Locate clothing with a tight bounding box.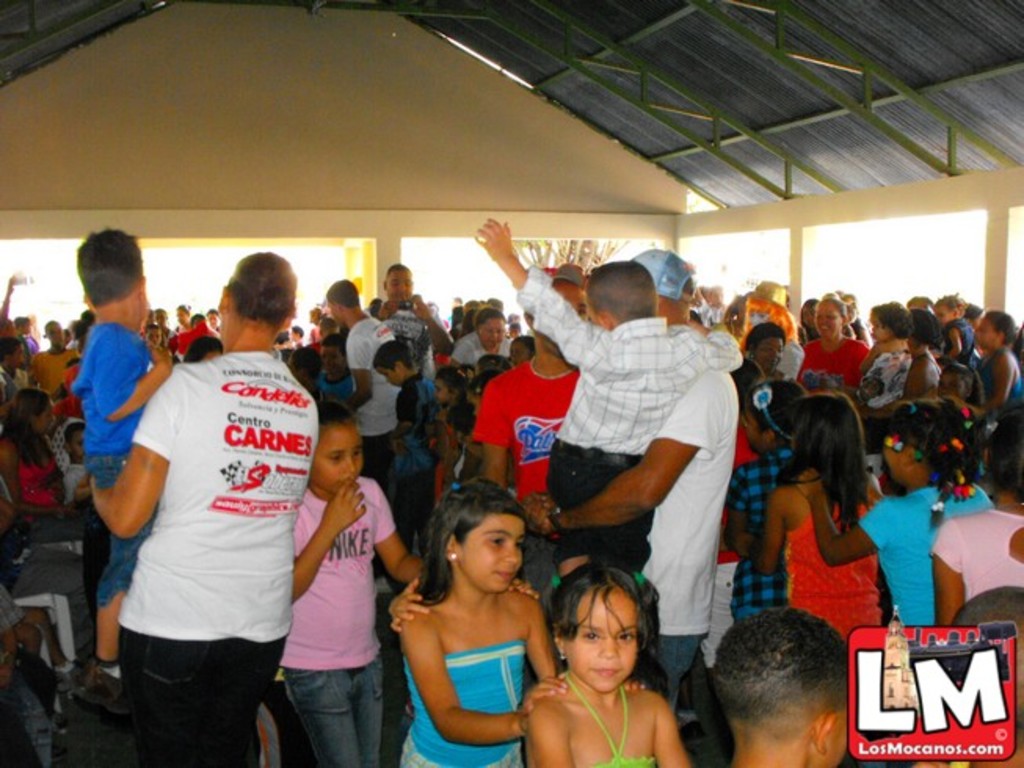
x1=510, y1=268, x2=739, y2=564.
